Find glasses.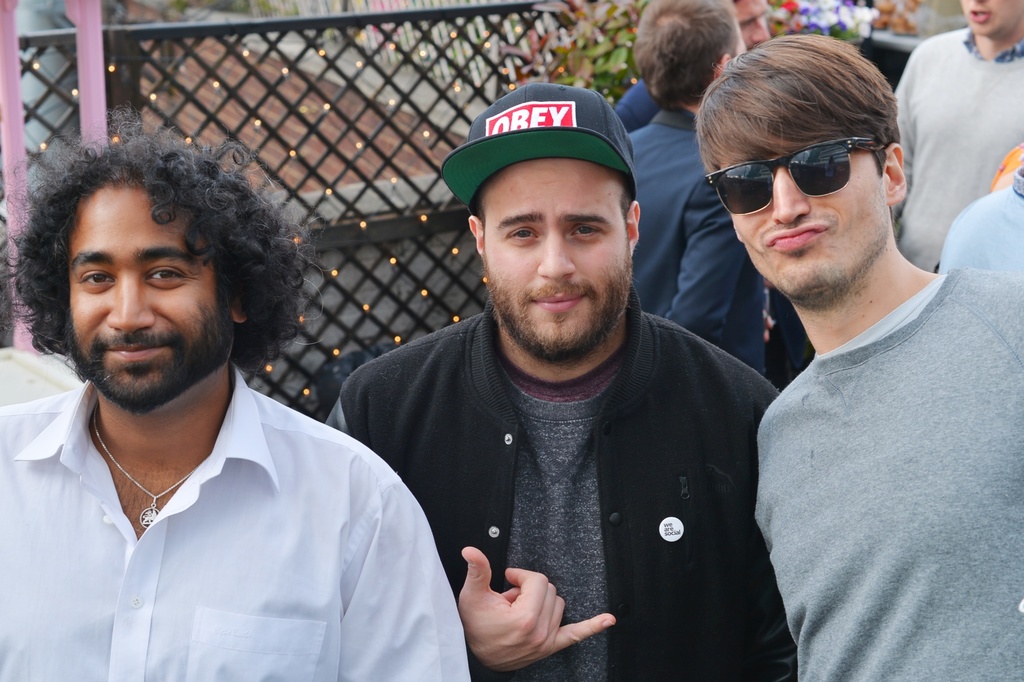
706,134,883,209.
